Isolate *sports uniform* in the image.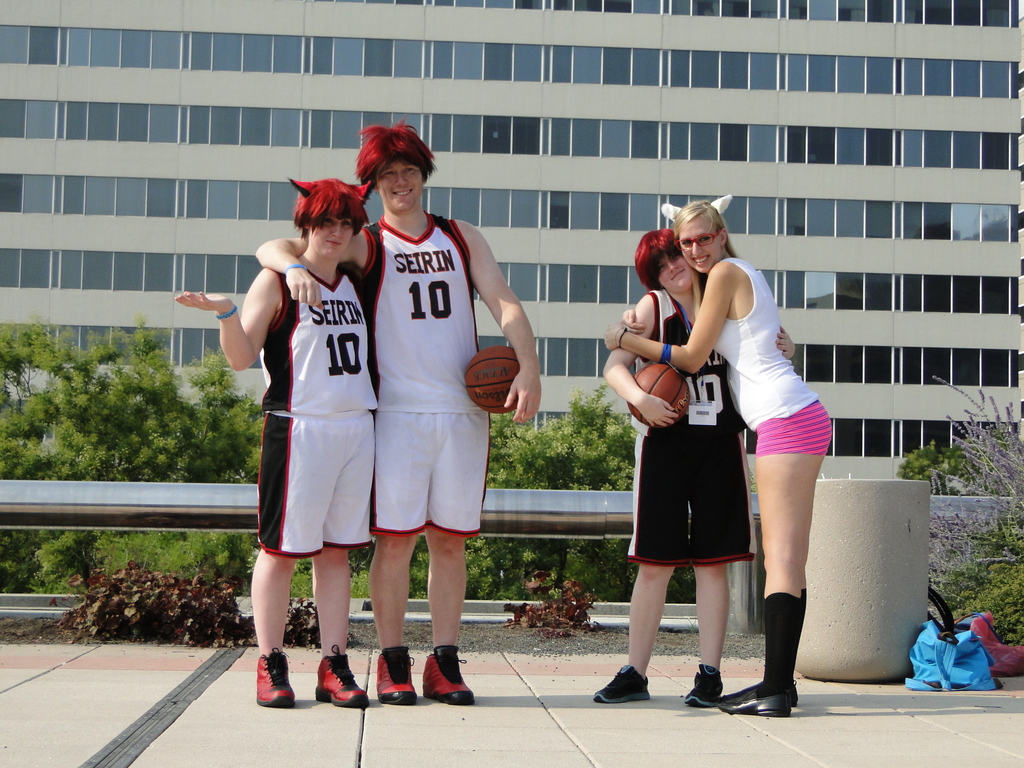
Isolated region: box=[592, 289, 758, 706].
